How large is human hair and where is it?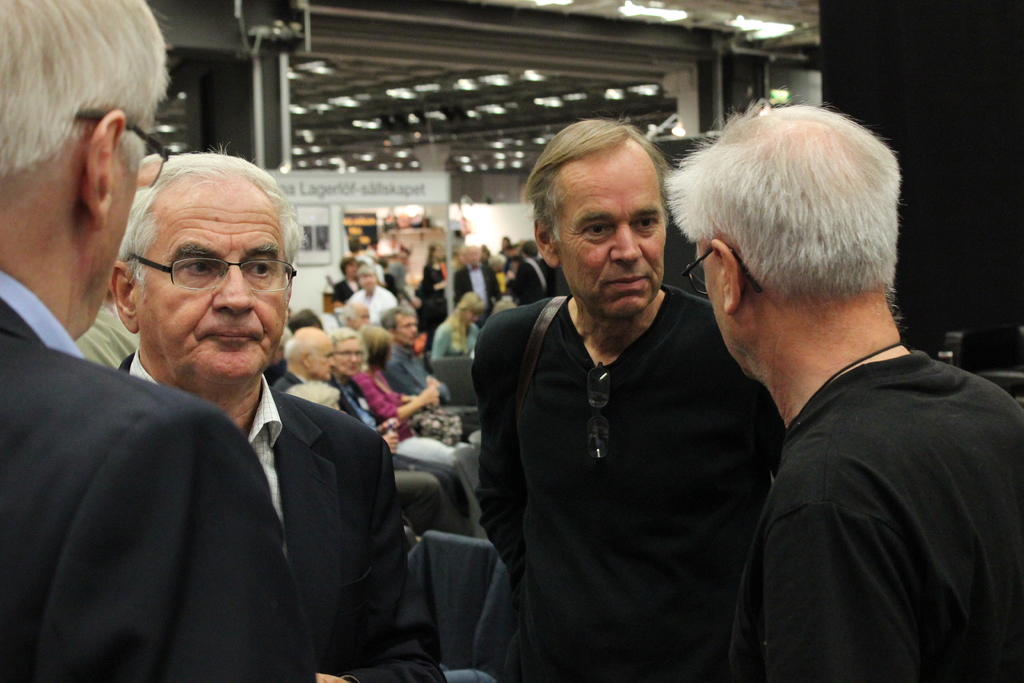
Bounding box: box=[98, 142, 298, 334].
